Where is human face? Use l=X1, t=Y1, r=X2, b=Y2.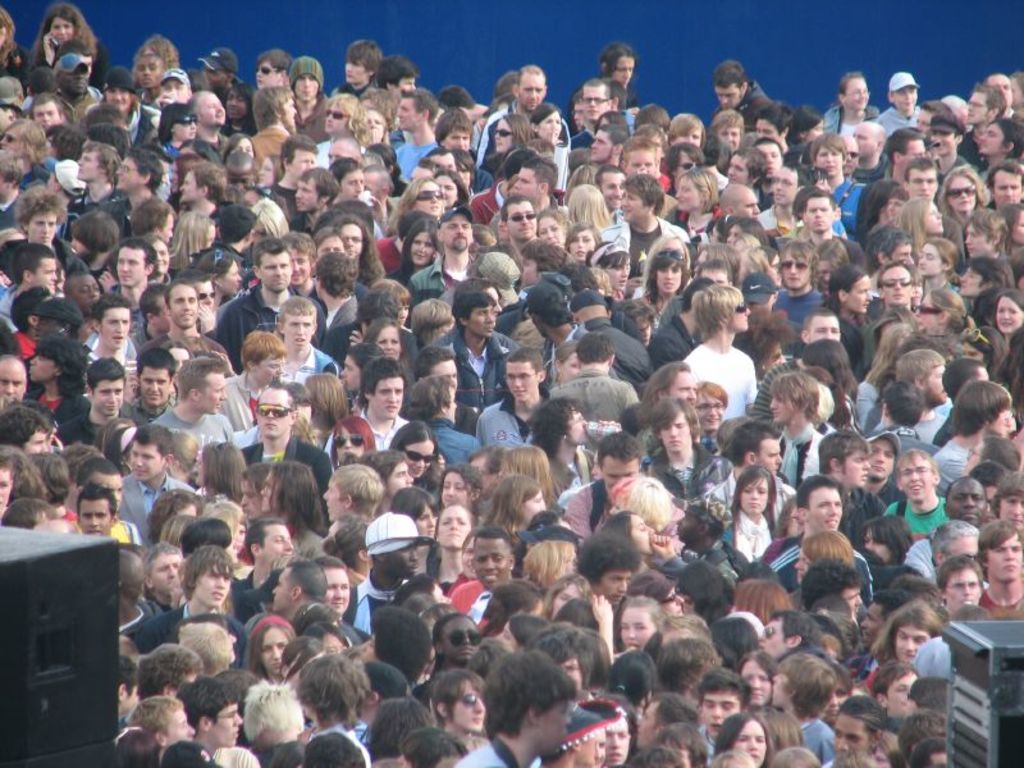
l=388, t=545, r=416, b=581.
